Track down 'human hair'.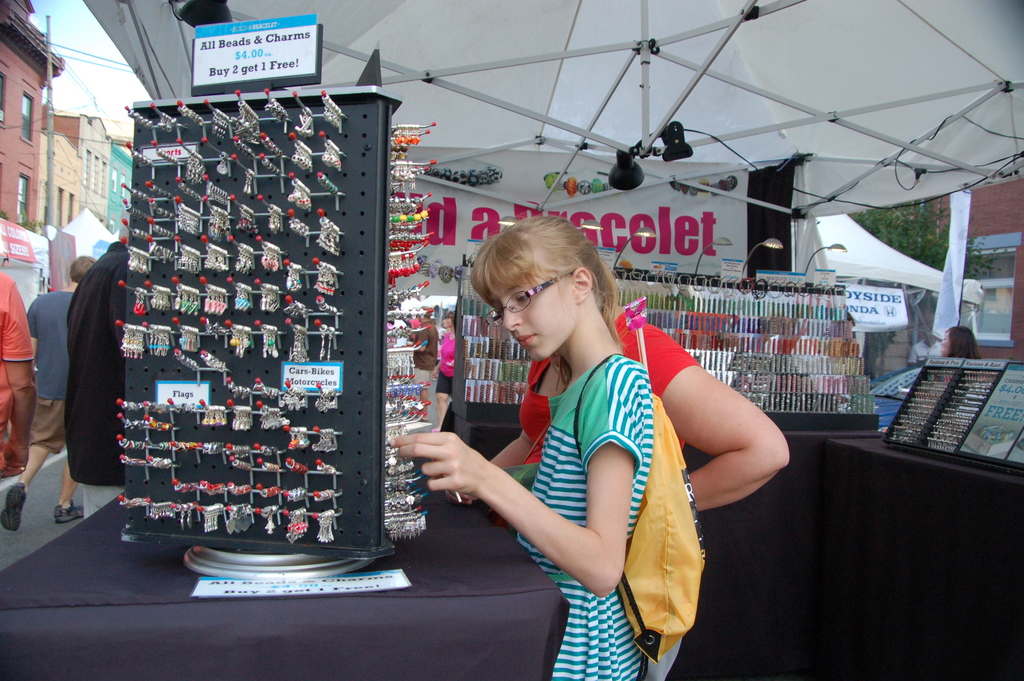
Tracked to (471, 220, 621, 375).
